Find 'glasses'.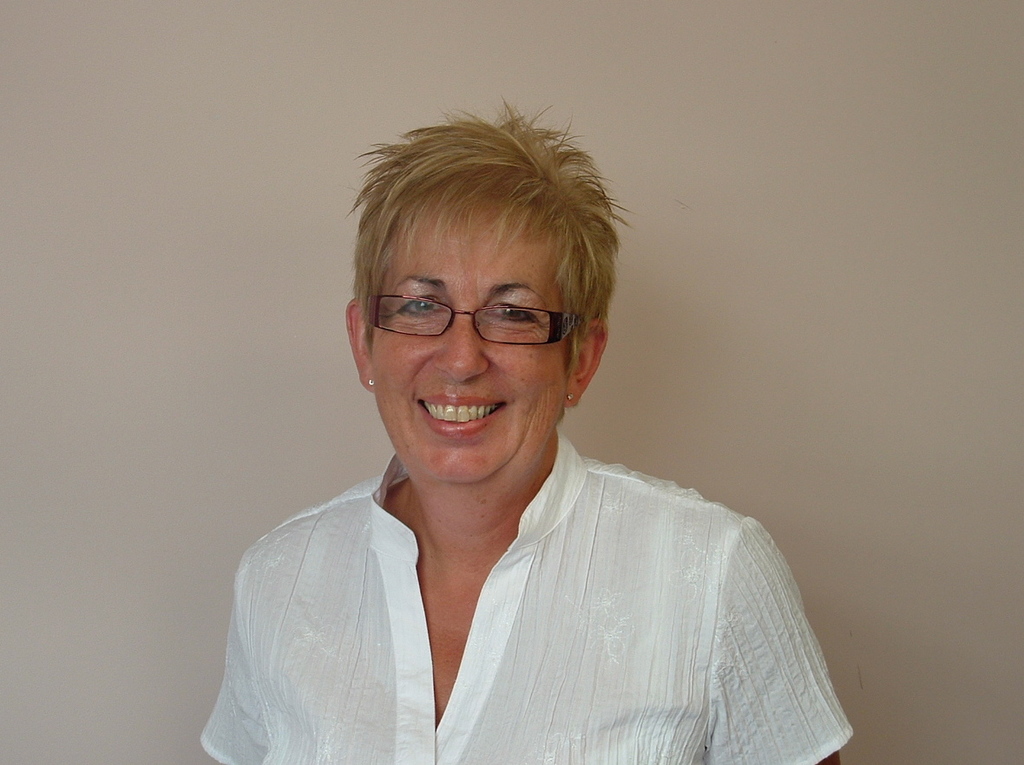
BBox(340, 281, 585, 374).
